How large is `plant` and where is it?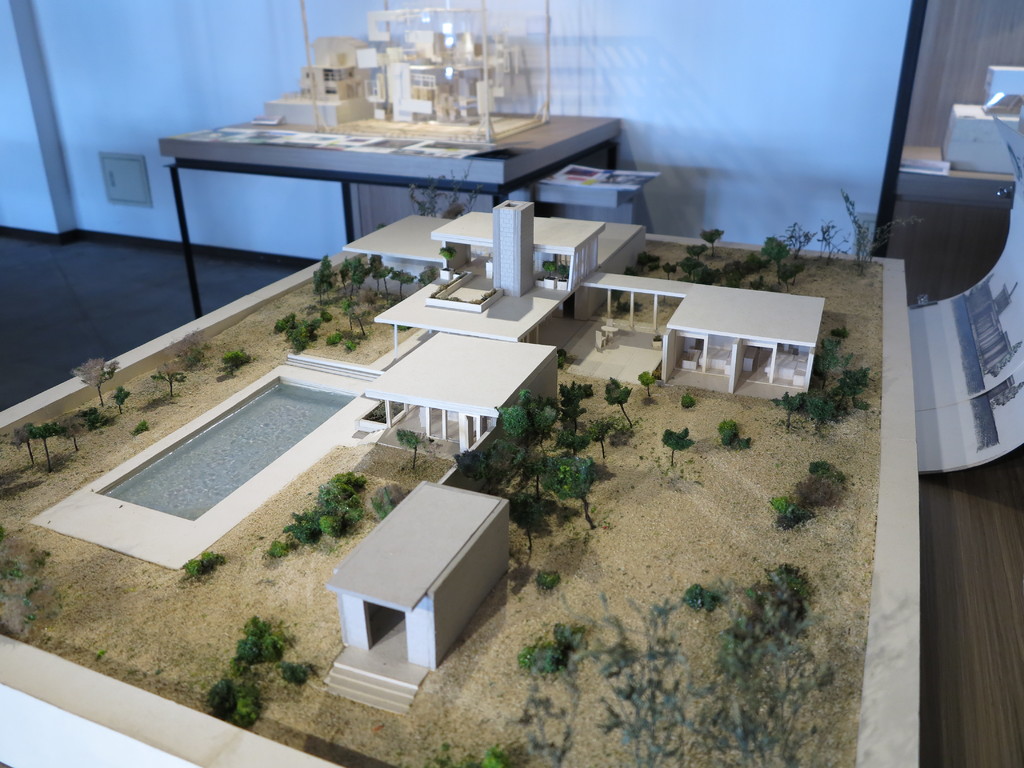
Bounding box: detection(239, 700, 259, 723).
